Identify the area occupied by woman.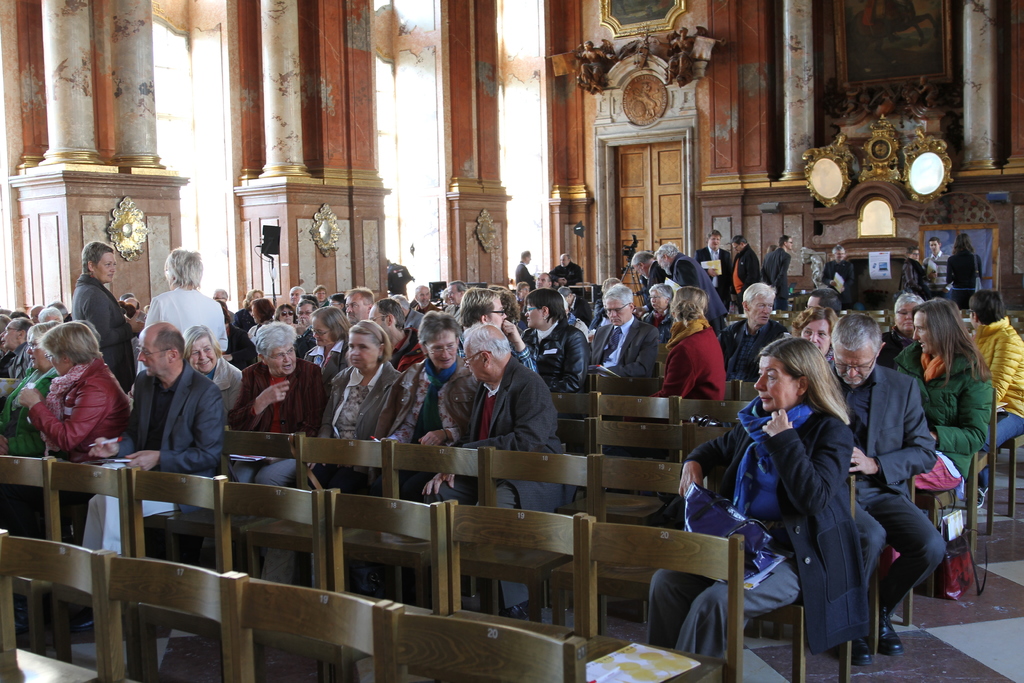
Area: box=[716, 314, 888, 674].
